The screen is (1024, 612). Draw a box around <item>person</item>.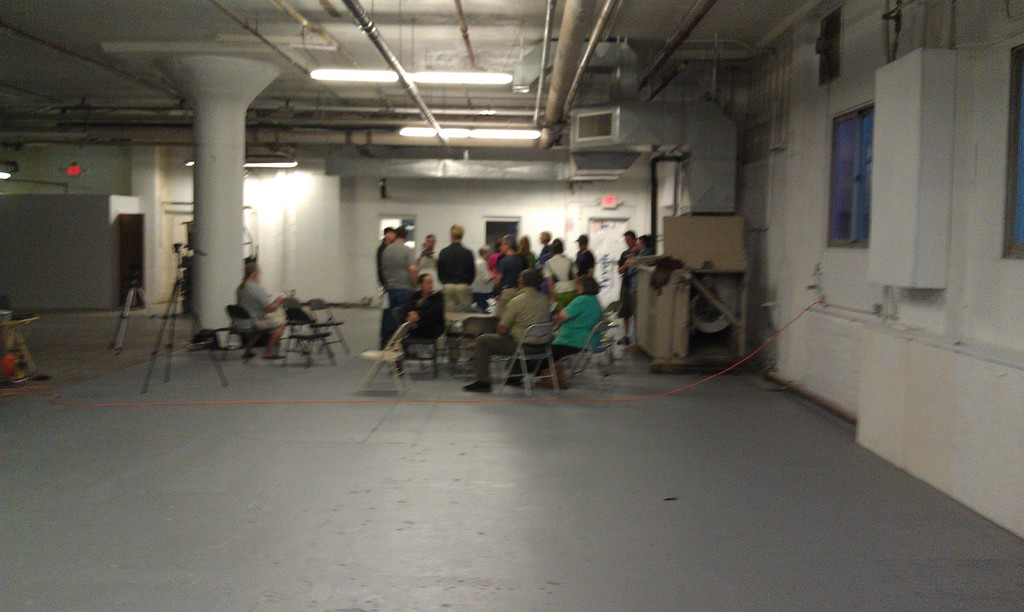
367/219/417/348.
